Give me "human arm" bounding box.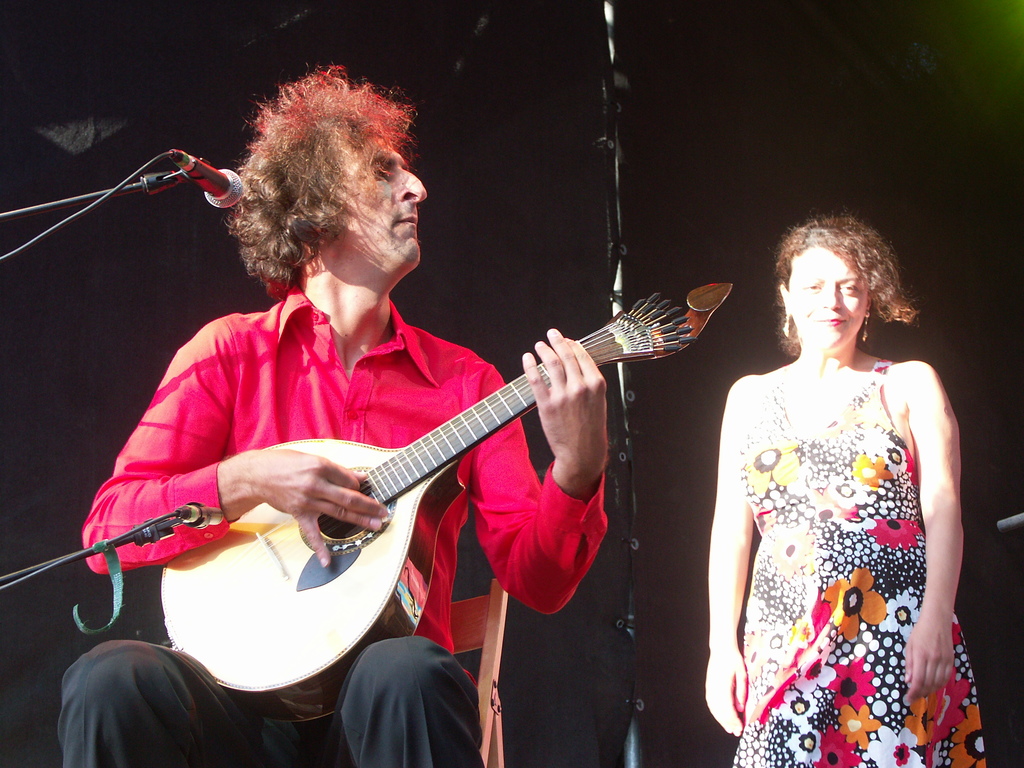
[700, 372, 752, 738].
